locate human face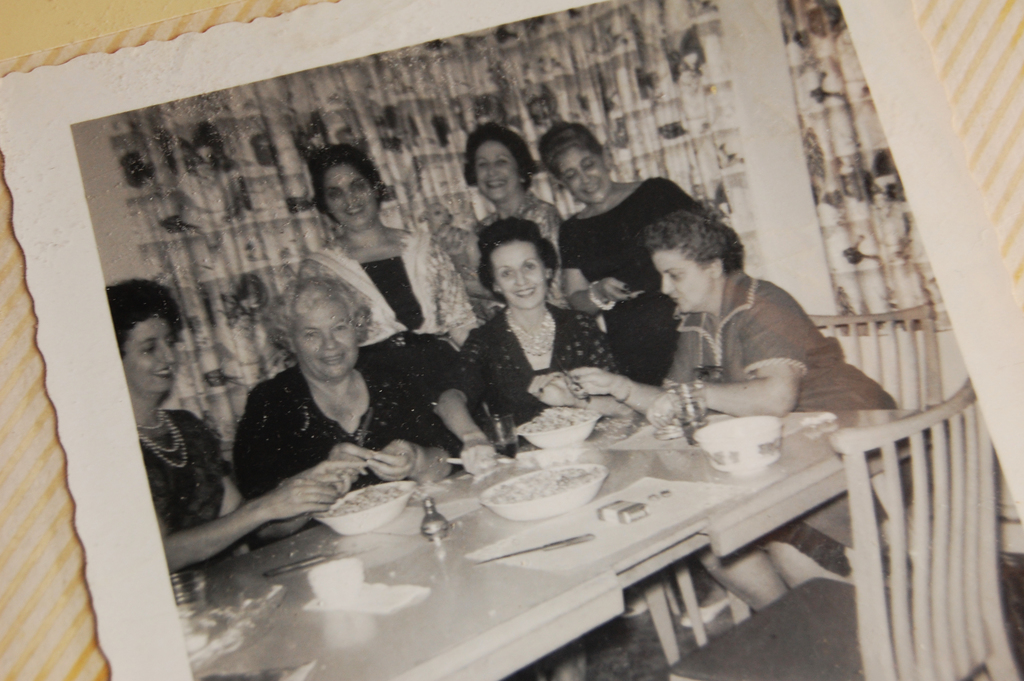
(299, 298, 355, 382)
